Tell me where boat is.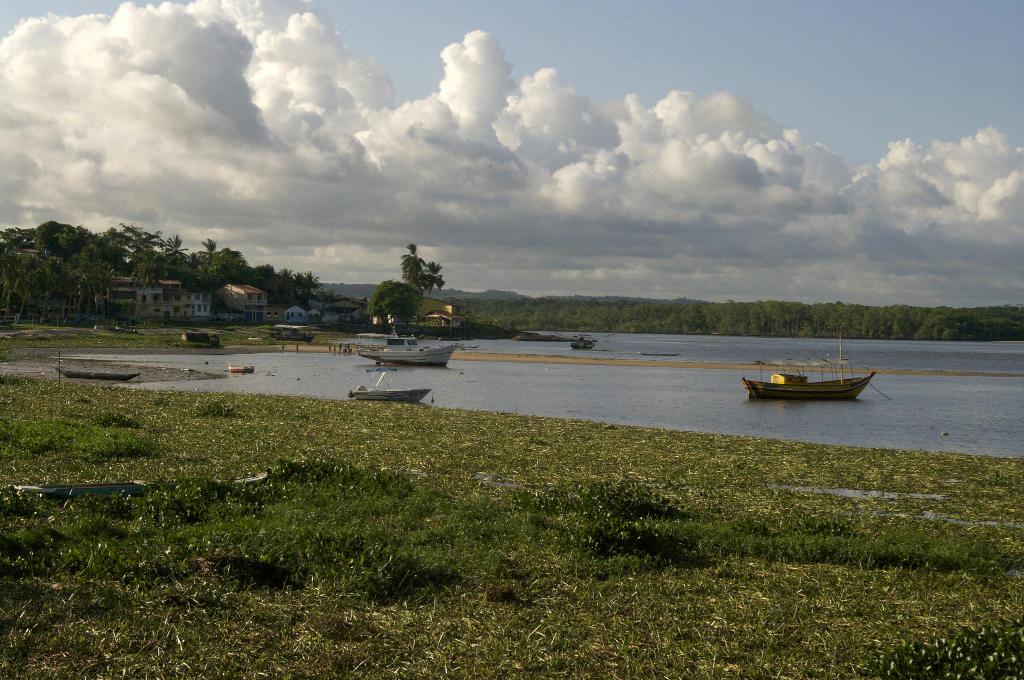
boat is at 571/336/595/353.
